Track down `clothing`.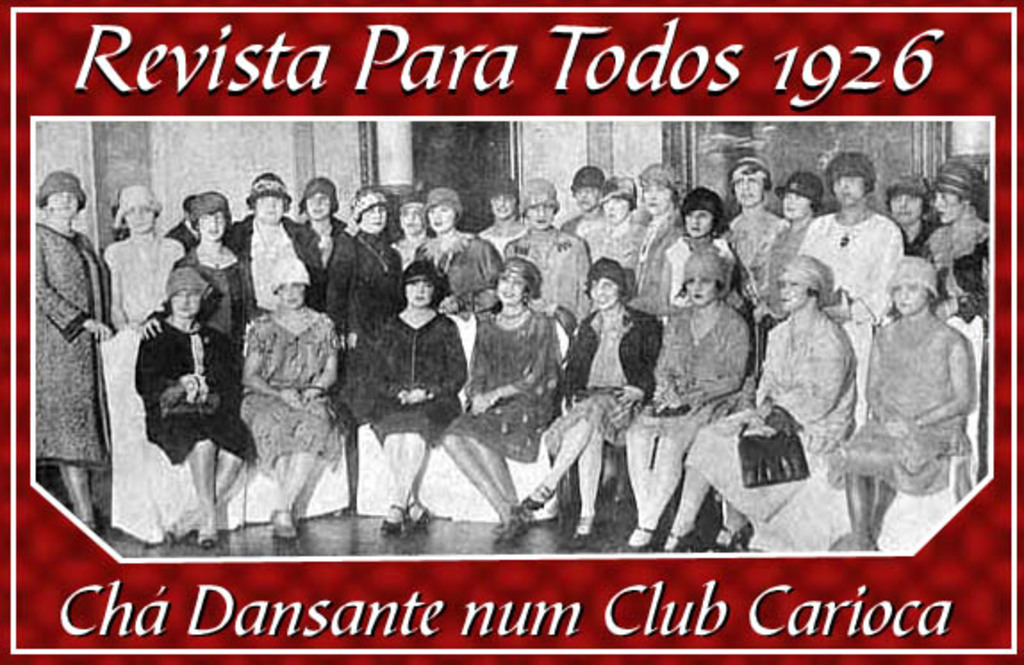
Tracked to l=341, t=307, r=469, b=446.
